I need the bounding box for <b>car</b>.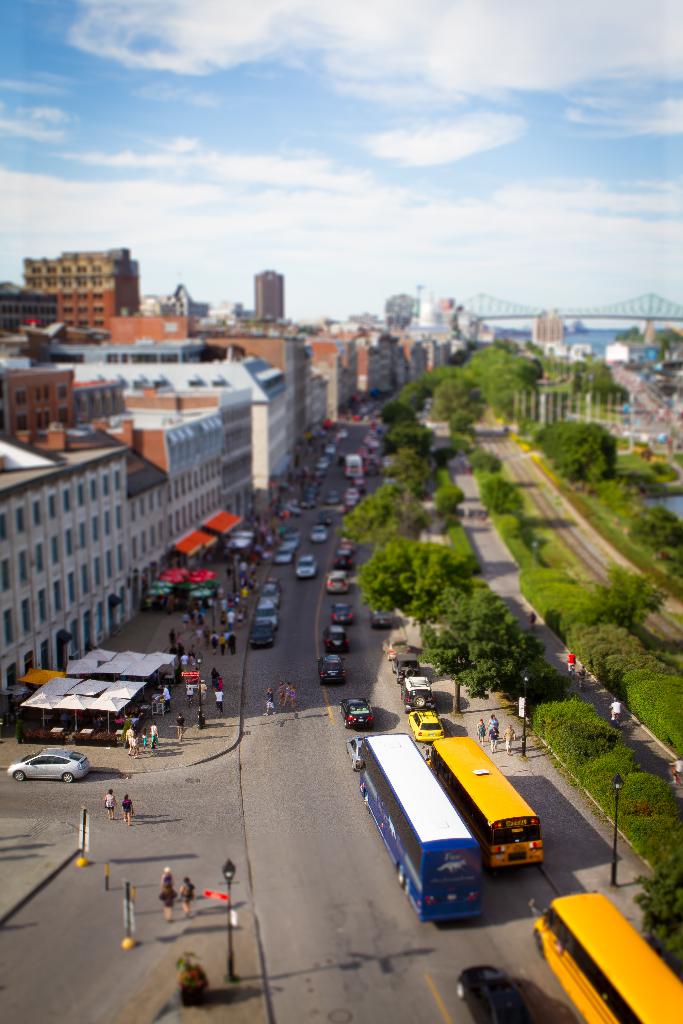
Here it is: <region>457, 956, 523, 1023</region>.
